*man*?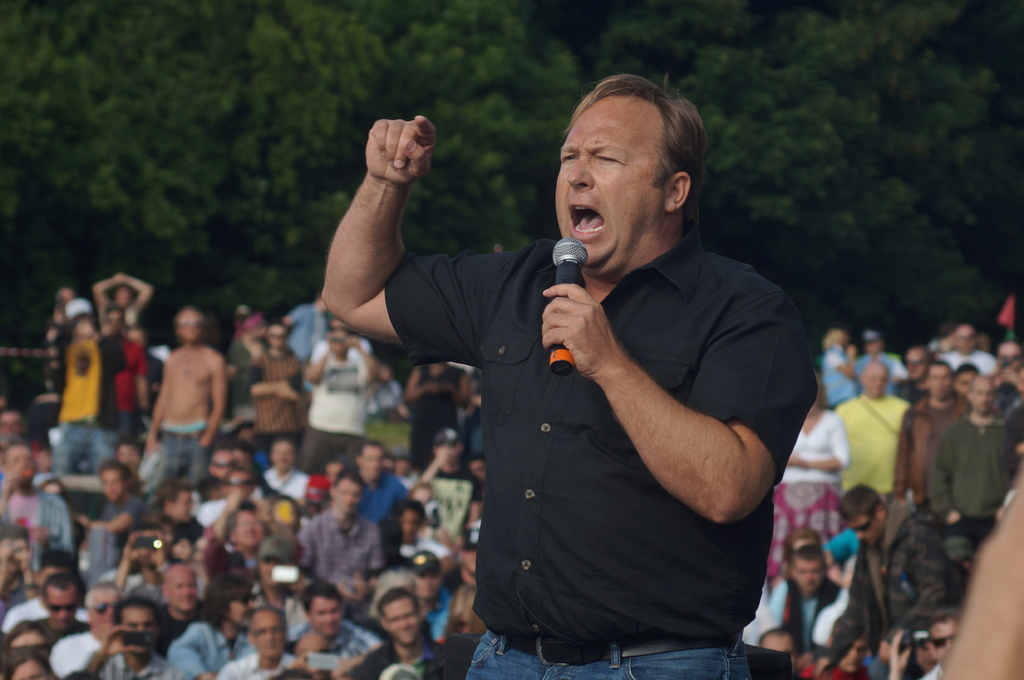
(x1=83, y1=594, x2=177, y2=679)
